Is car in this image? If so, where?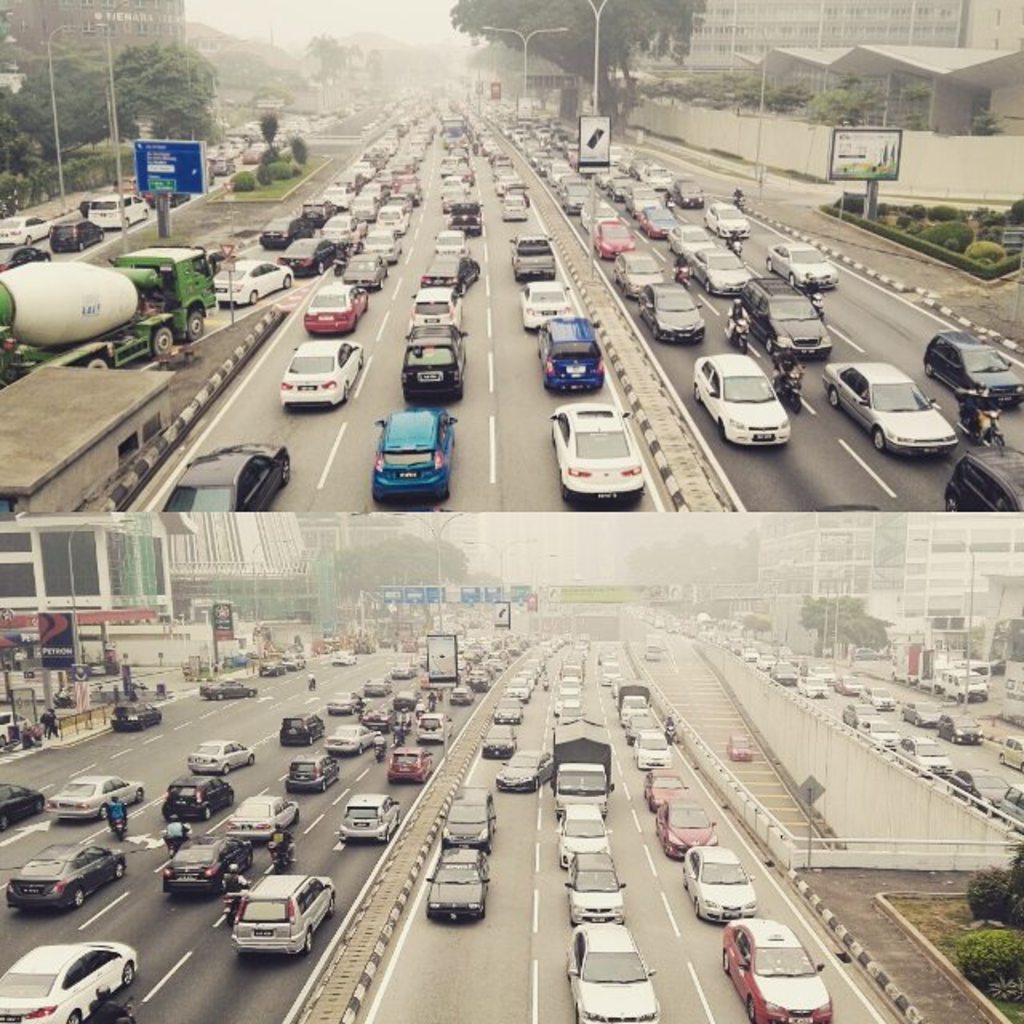
Yes, at BBox(646, 640, 664, 661).
